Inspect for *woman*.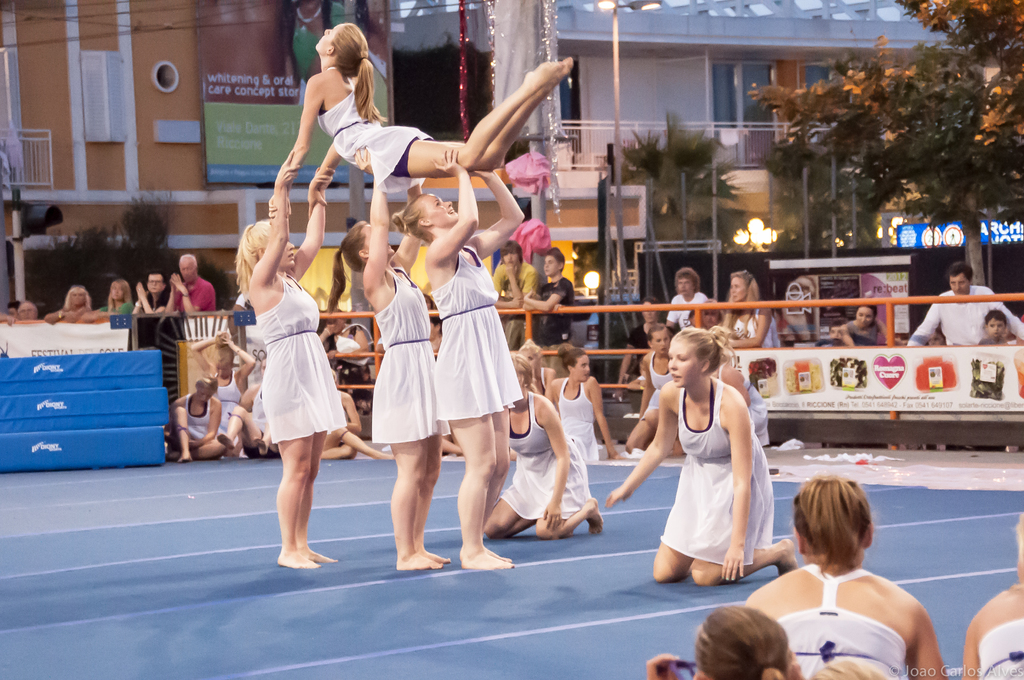
Inspection: 664:271:712:329.
